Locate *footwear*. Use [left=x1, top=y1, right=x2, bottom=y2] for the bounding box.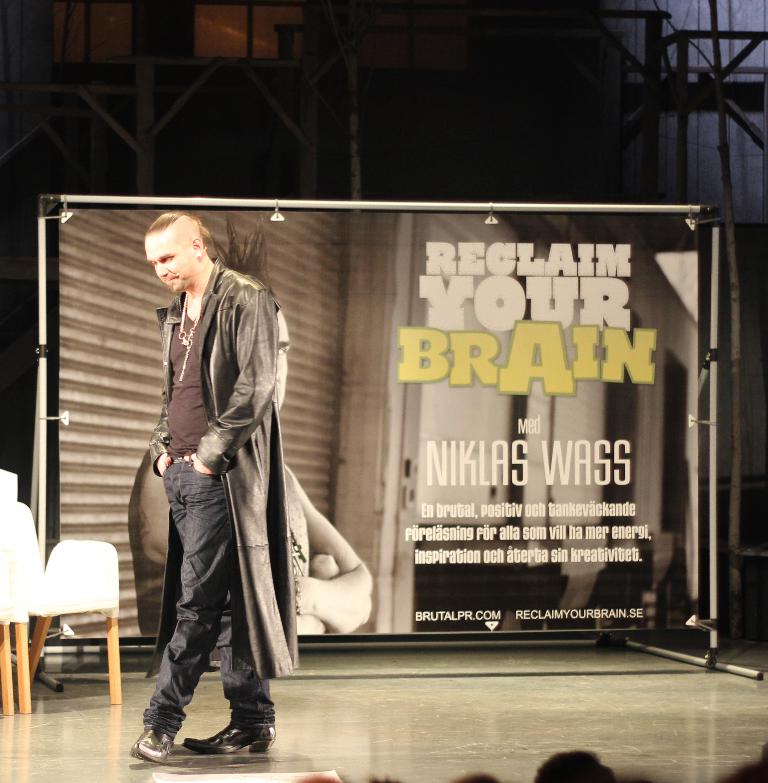
[left=131, top=714, right=171, bottom=774].
